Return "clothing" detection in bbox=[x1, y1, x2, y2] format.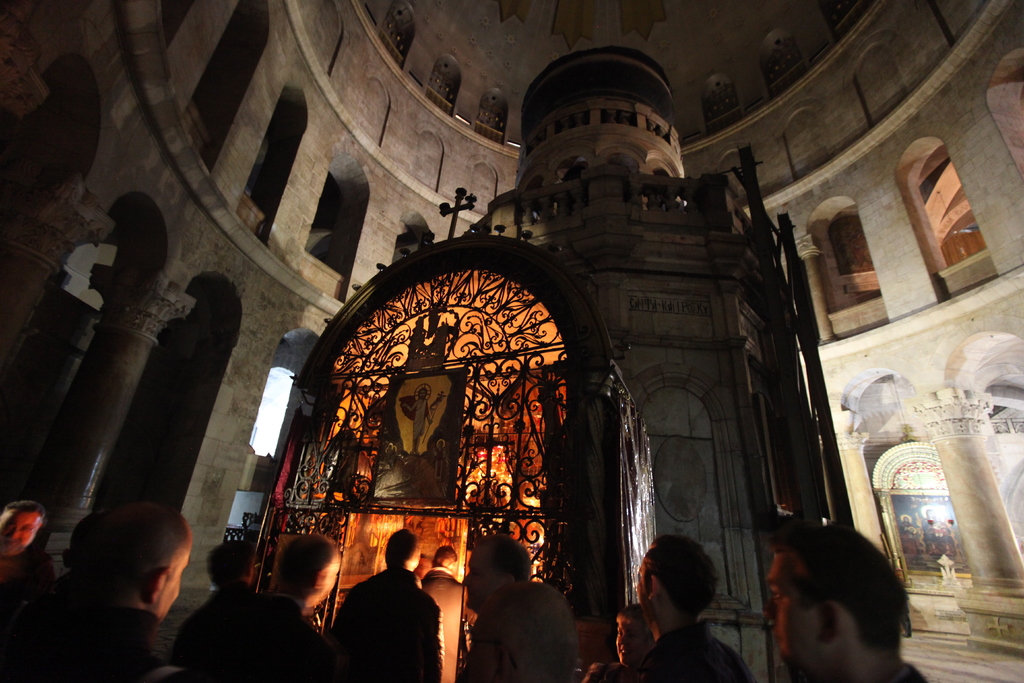
bbox=[223, 591, 332, 682].
